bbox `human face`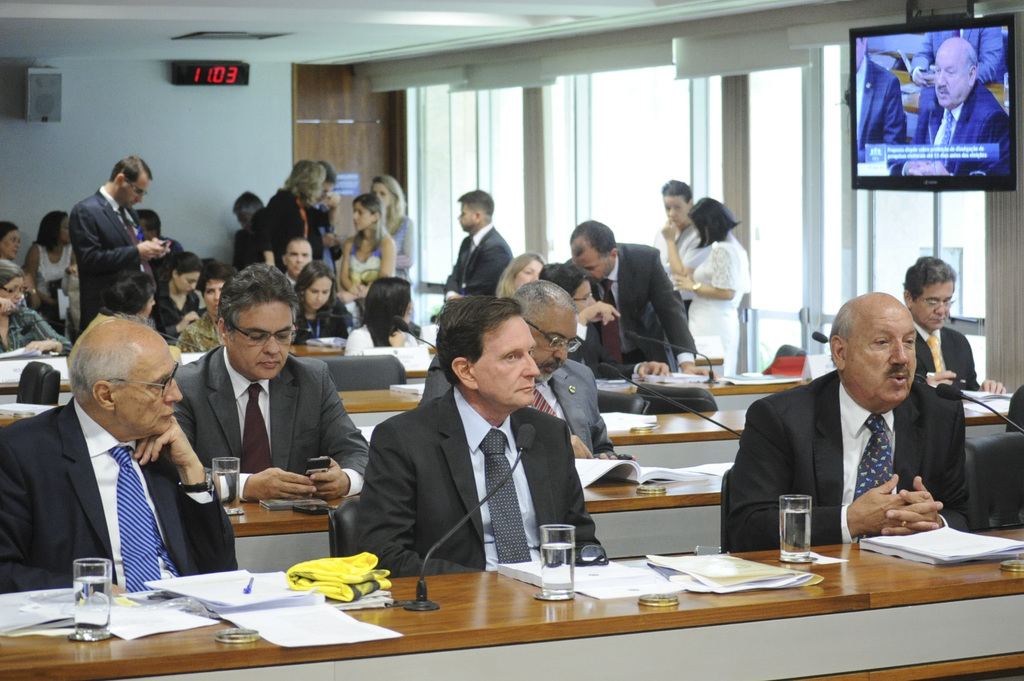
(124,178,152,209)
